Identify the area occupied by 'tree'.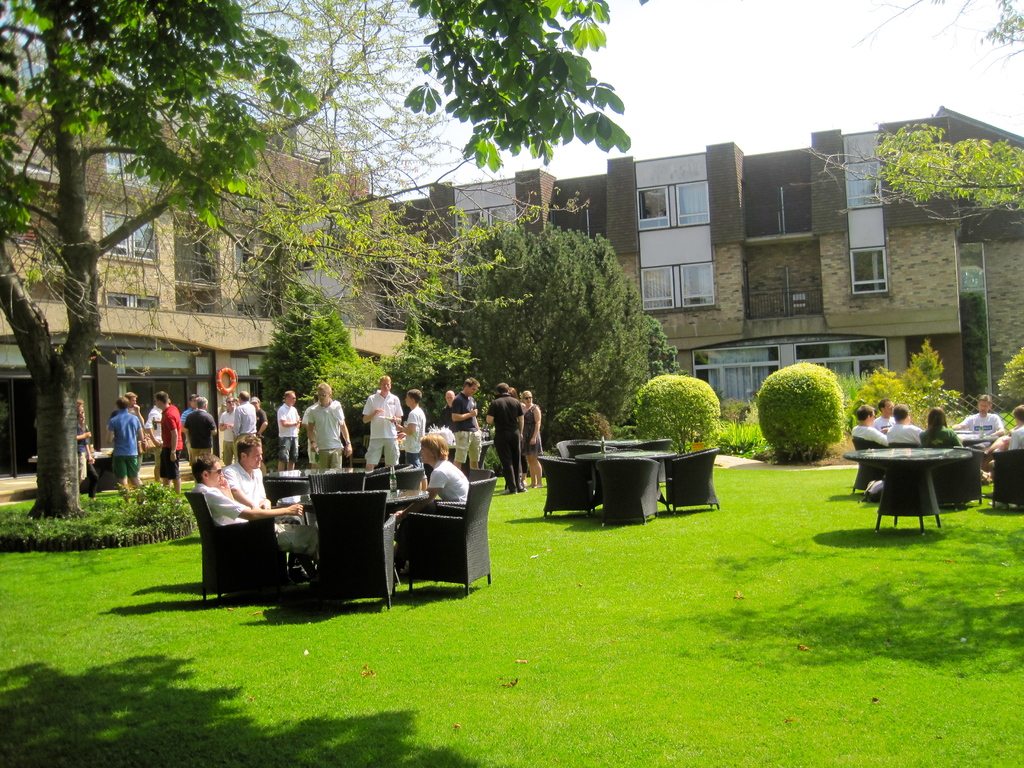
Area: 825 125 1023 253.
